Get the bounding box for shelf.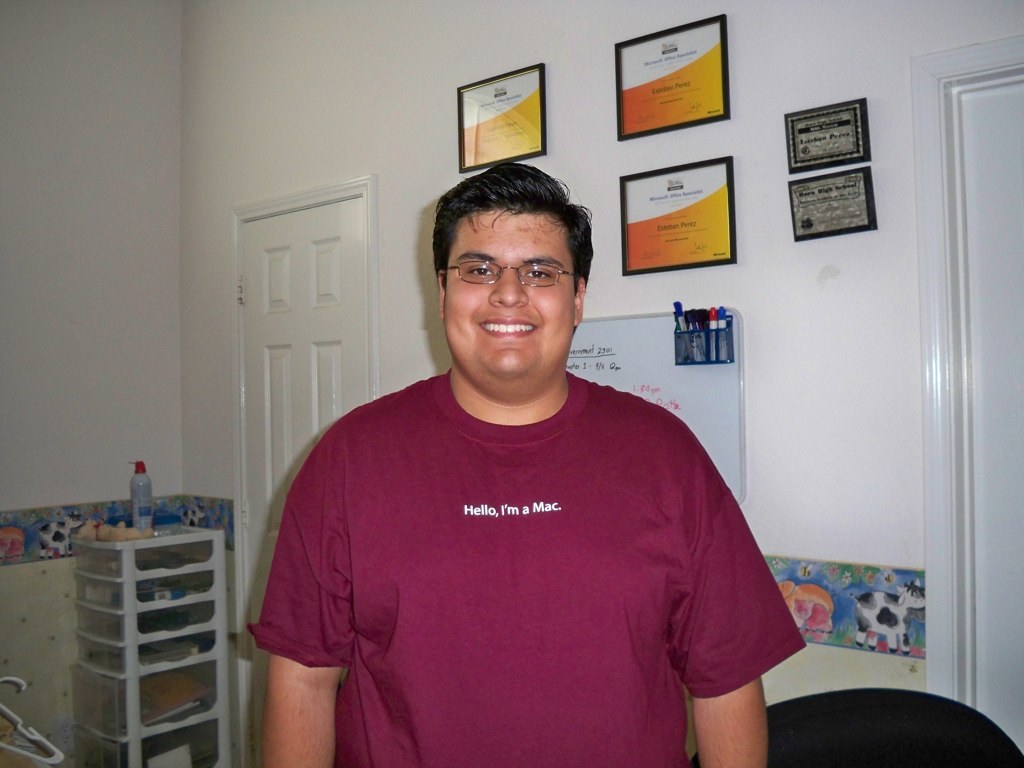
x1=85, y1=516, x2=220, y2=767.
